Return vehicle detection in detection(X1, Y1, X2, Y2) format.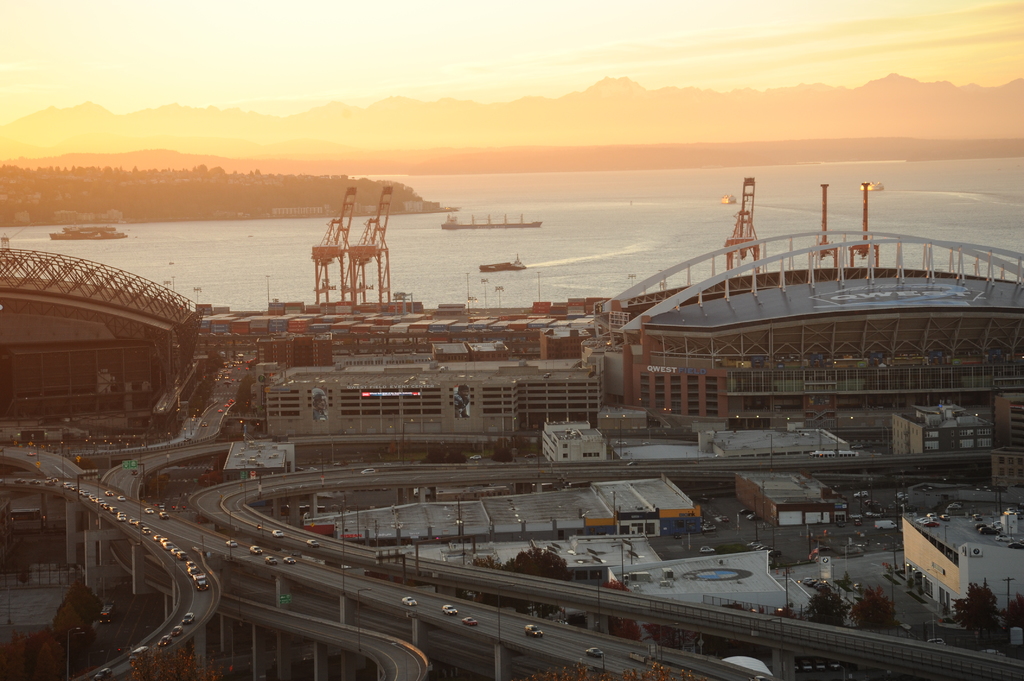
detection(141, 525, 151, 537).
